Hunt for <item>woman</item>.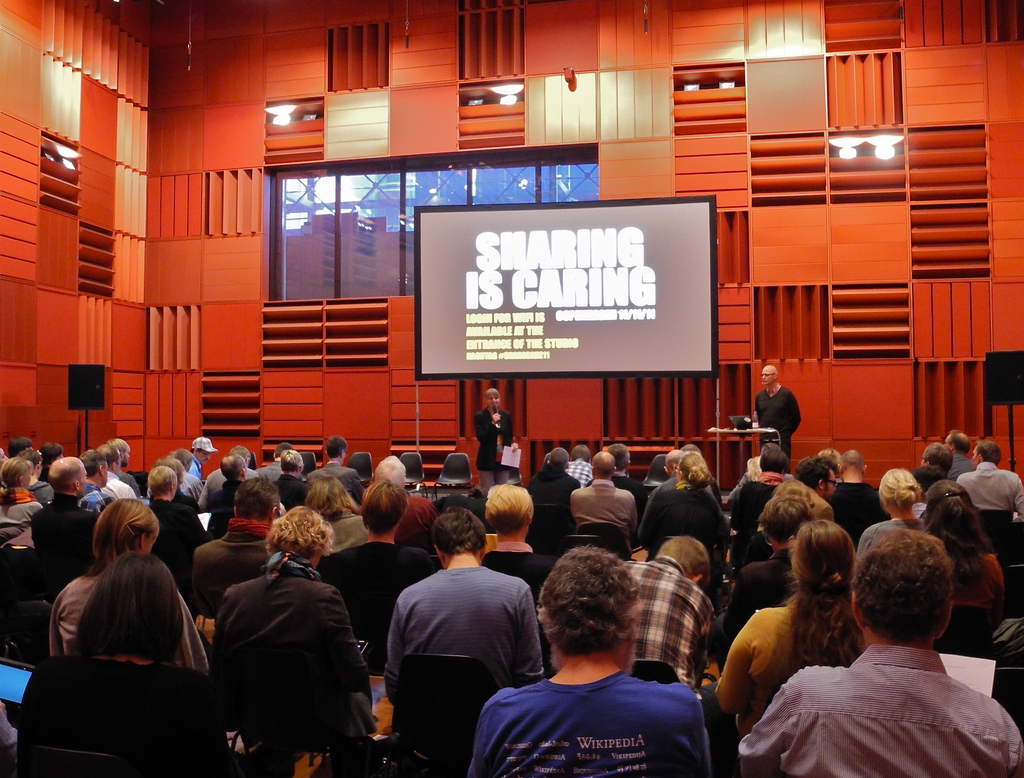
Hunted down at select_region(476, 385, 518, 494).
